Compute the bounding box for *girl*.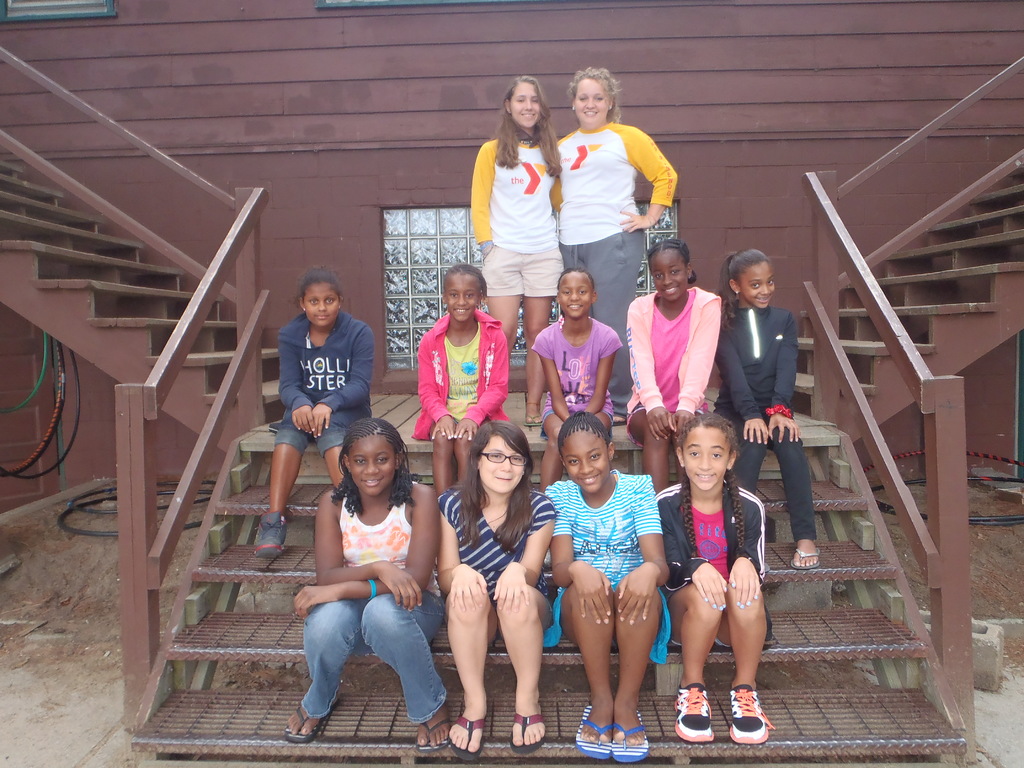
<region>436, 419, 554, 757</region>.
